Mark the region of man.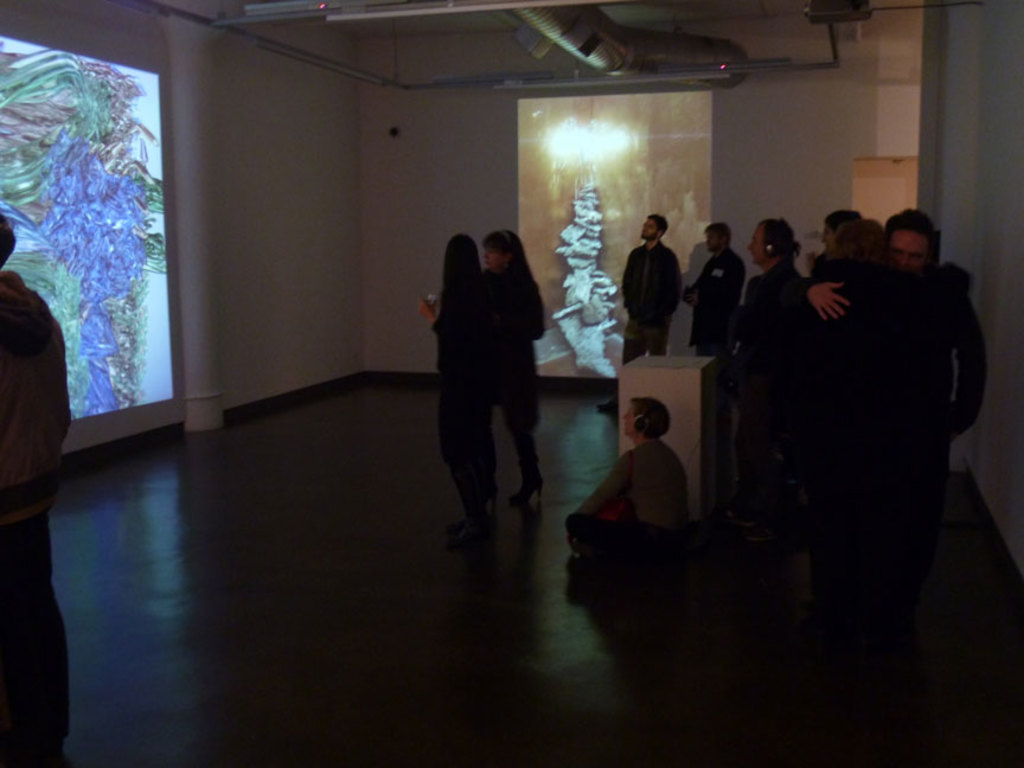
Region: <bbox>685, 219, 747, 359</bbox>.
